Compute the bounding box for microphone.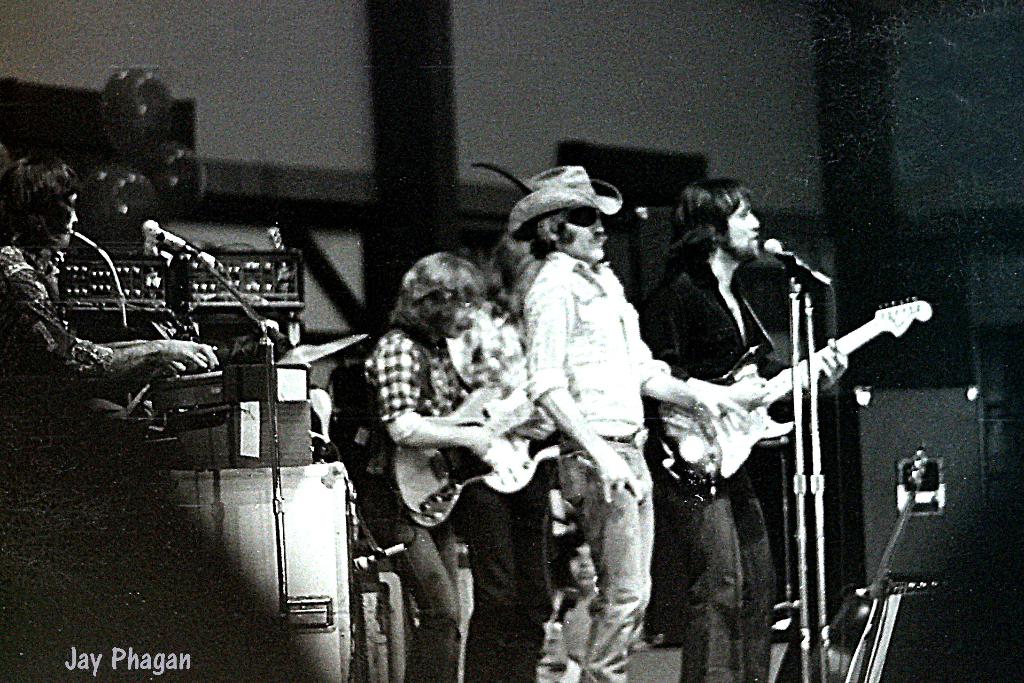
l=760, t=236, r=830, b=288.
